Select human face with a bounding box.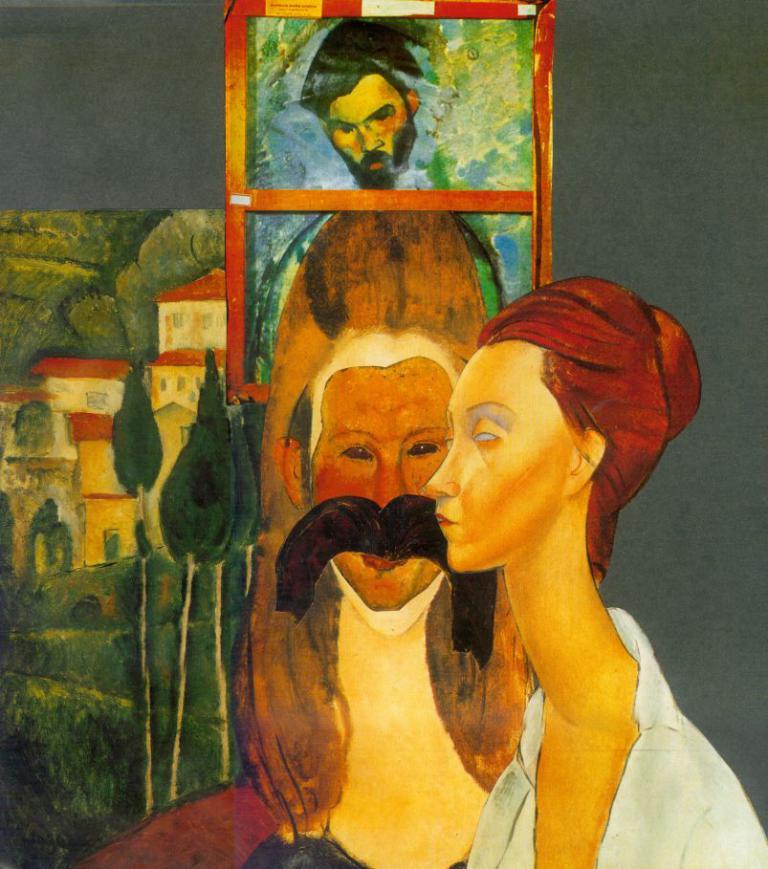
region(329, 73, 406, 169).
